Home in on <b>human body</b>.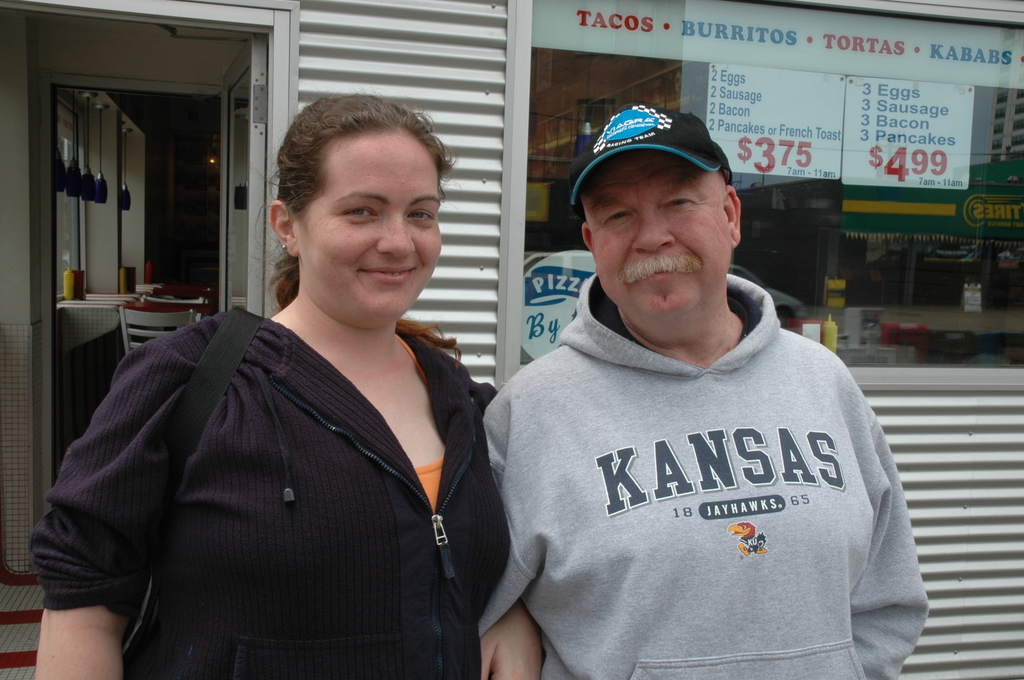
Homed in at x1=476, y1=156, x2=952, y2=679.
